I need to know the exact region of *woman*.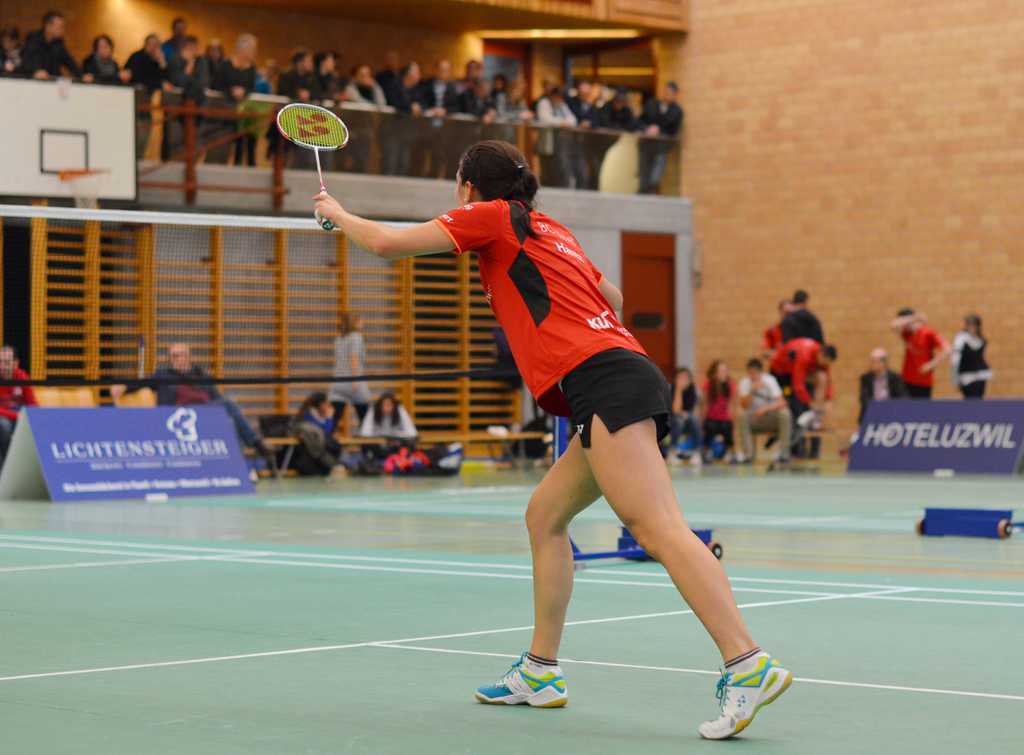
Region: (left=332, top=56, right=390, bottom=179).
